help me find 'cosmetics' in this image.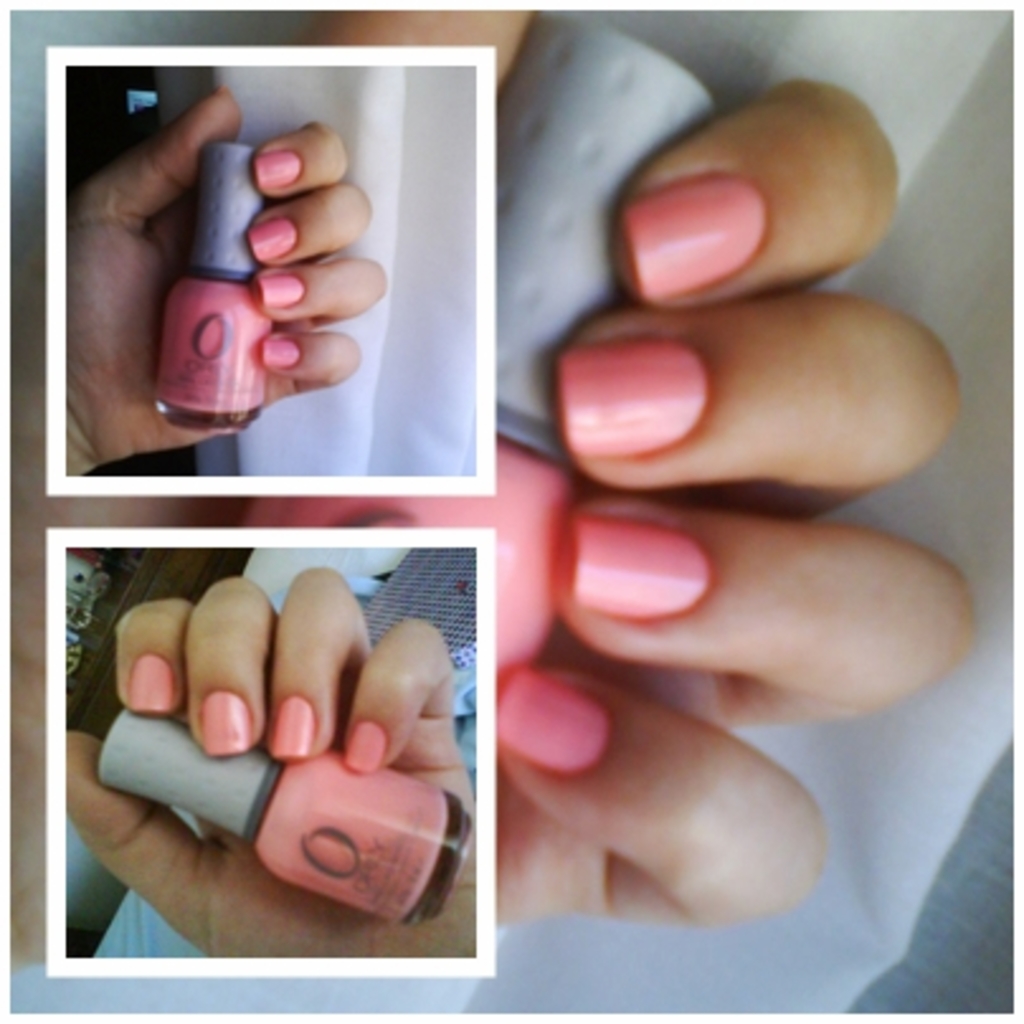
Found it: [left=259, top=0, right=720, bottom=730].
